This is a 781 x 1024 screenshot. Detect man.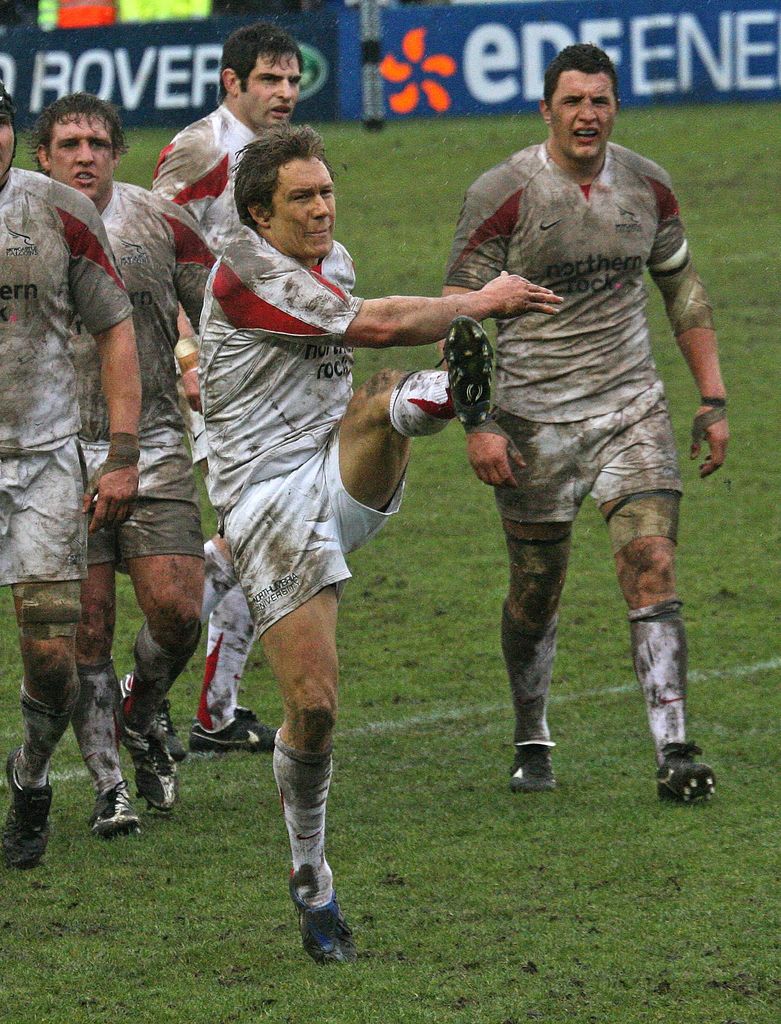
x1=154, y1=25, x2=302, y2=751.
